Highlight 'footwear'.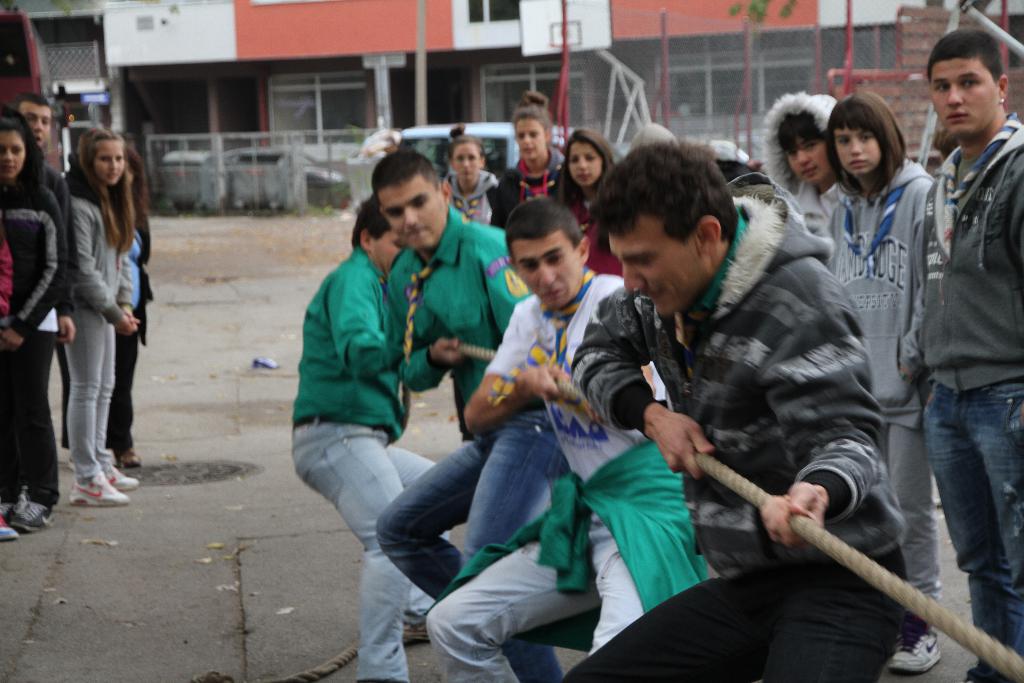
Highlighted region: (104, 465, 140, 494).
